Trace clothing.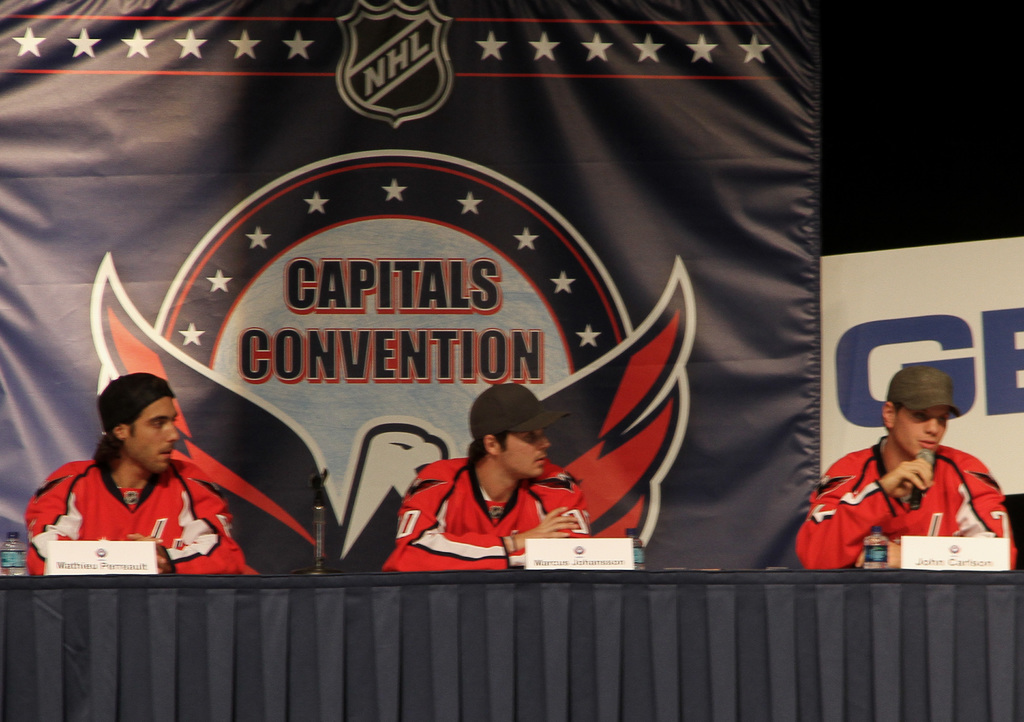
Traced to (385, 448, 568, 570).
